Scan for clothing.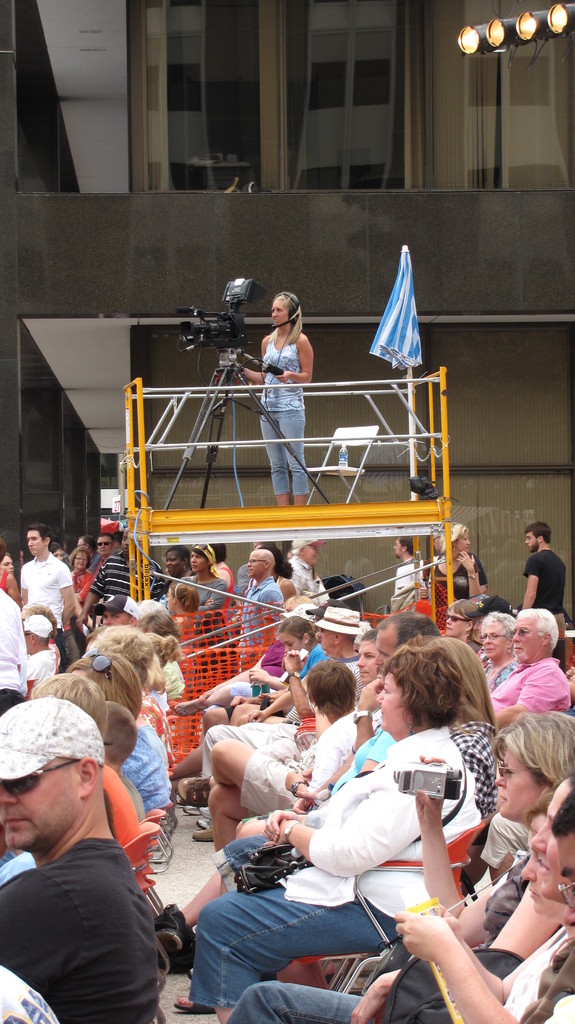
Scan result: (left=179, top=573, right=225, bottom=672).
